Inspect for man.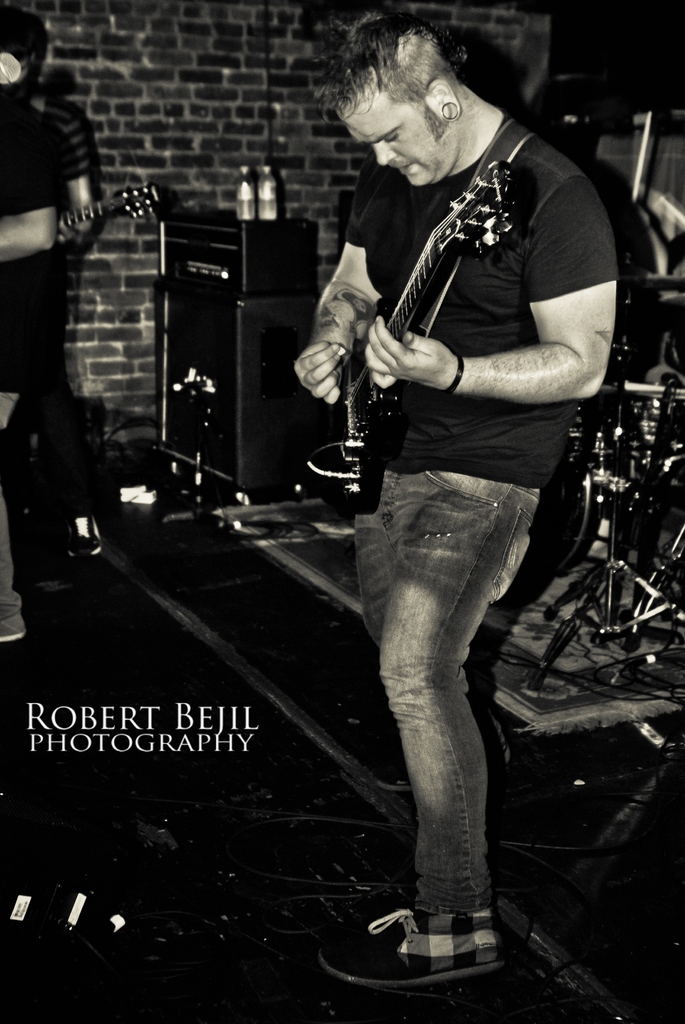
Inspection: bbox(278, 20, 616, 936).
